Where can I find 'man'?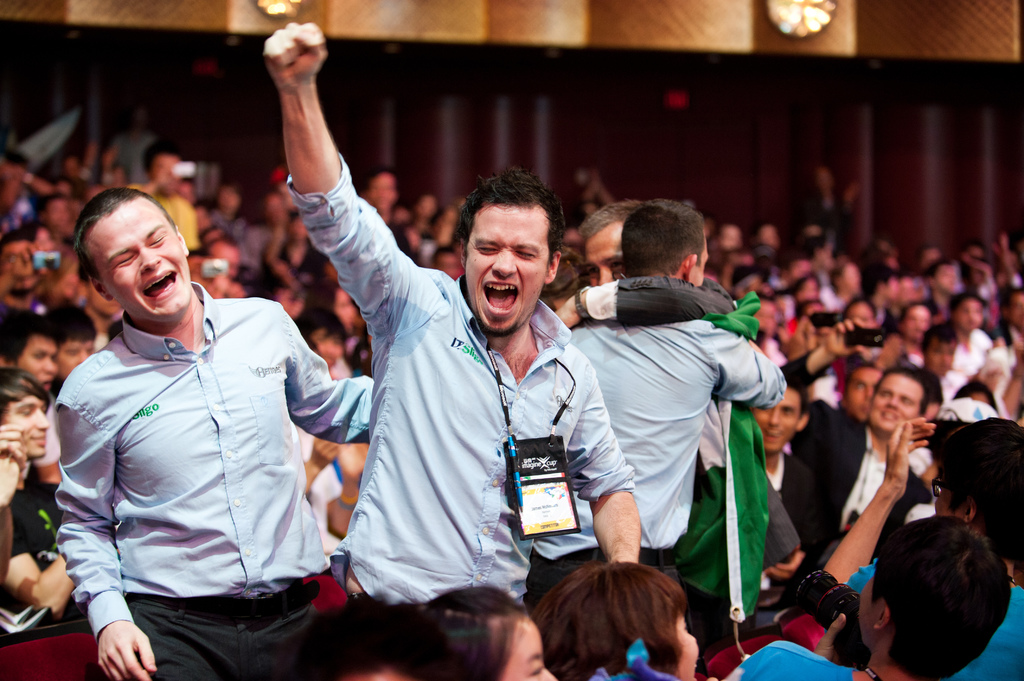
You can find it at <box>0,378,86,650</box>.
